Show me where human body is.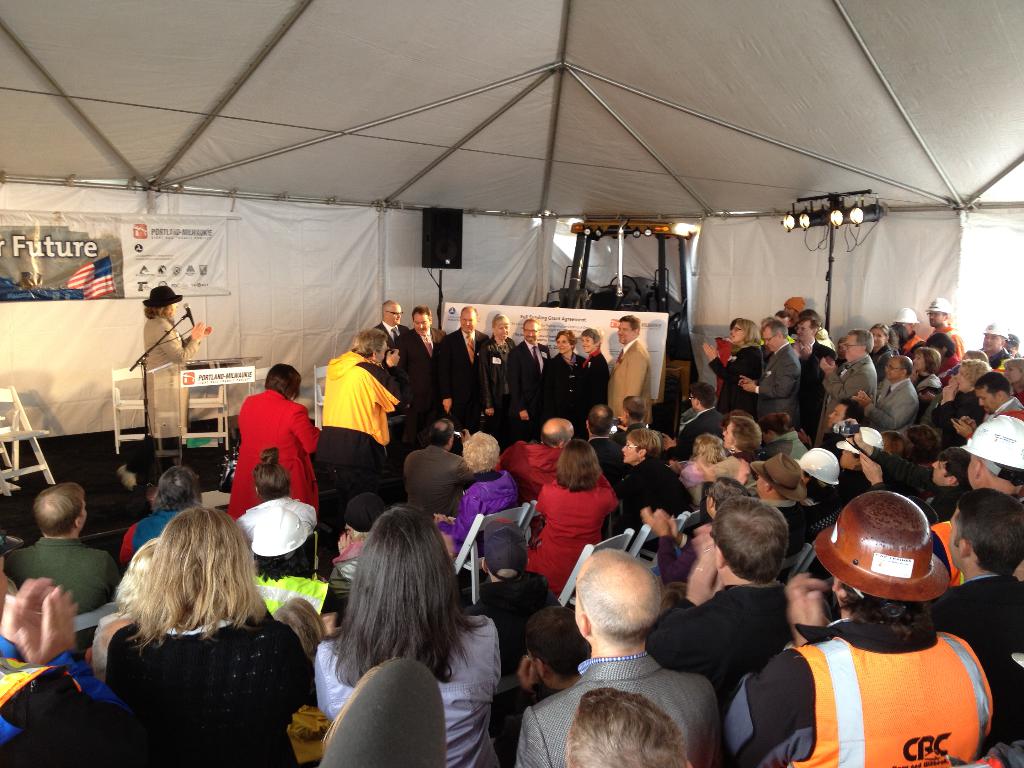
human body is at [x1=135, y1=308, x2=209, y2=476].
